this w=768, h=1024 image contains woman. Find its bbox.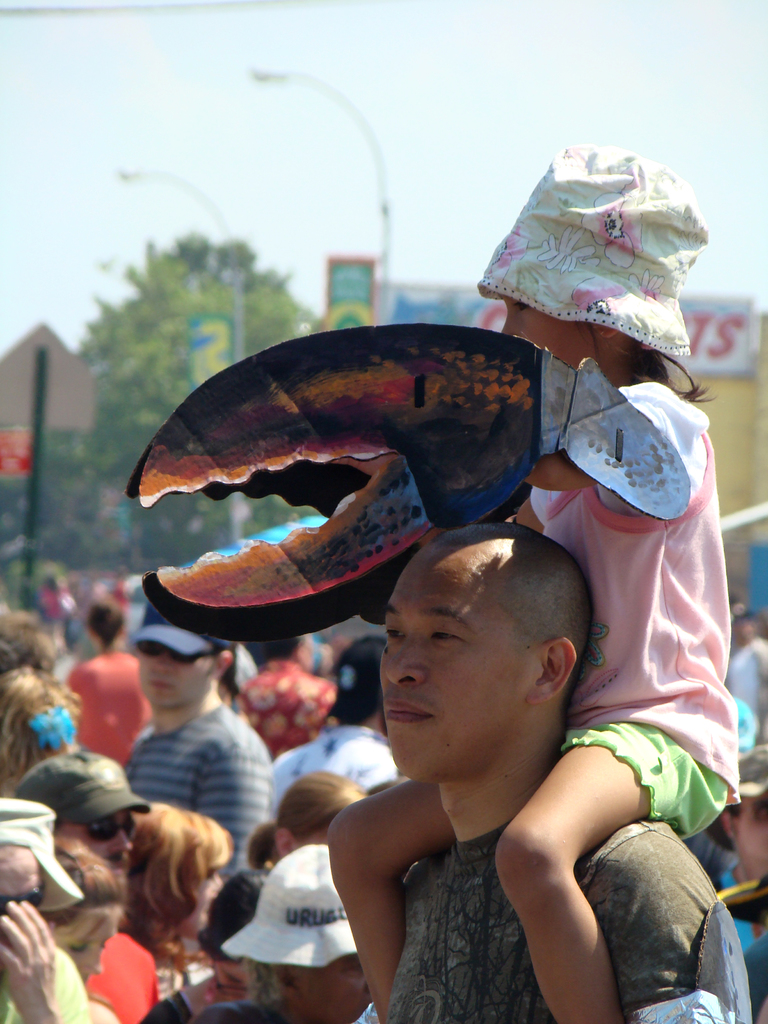
(251,765,373,869).
